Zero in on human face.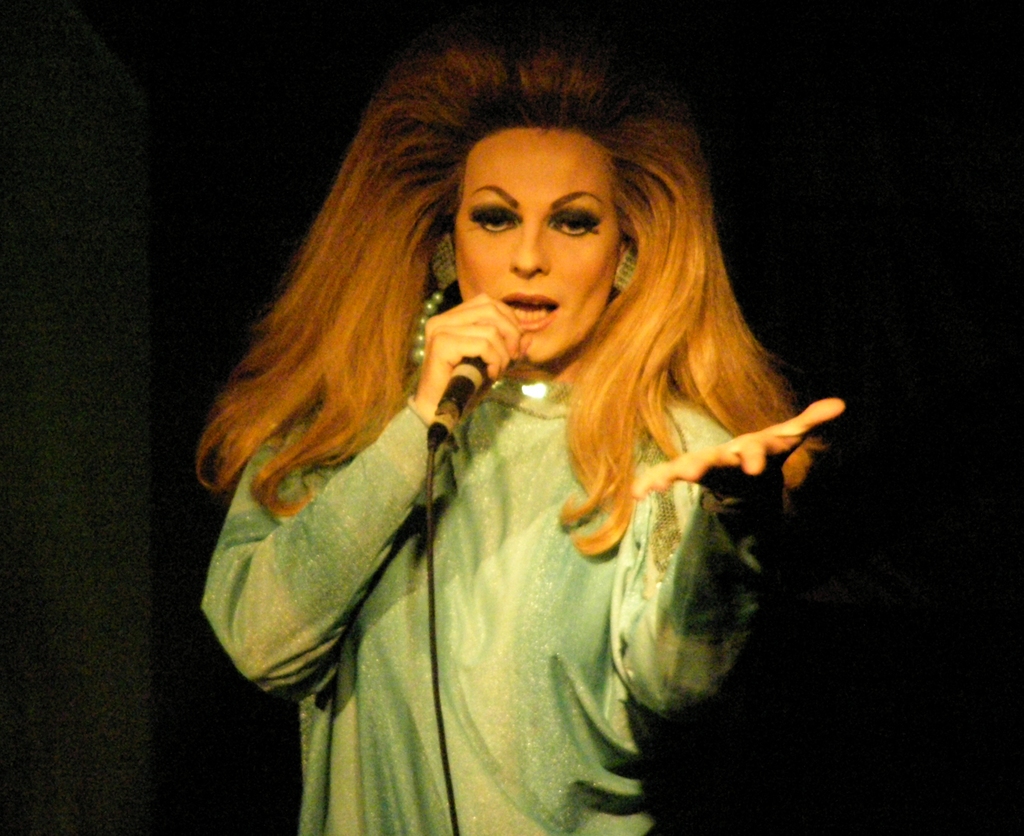
Zeroed in: box(453, 124, 623, 365).
